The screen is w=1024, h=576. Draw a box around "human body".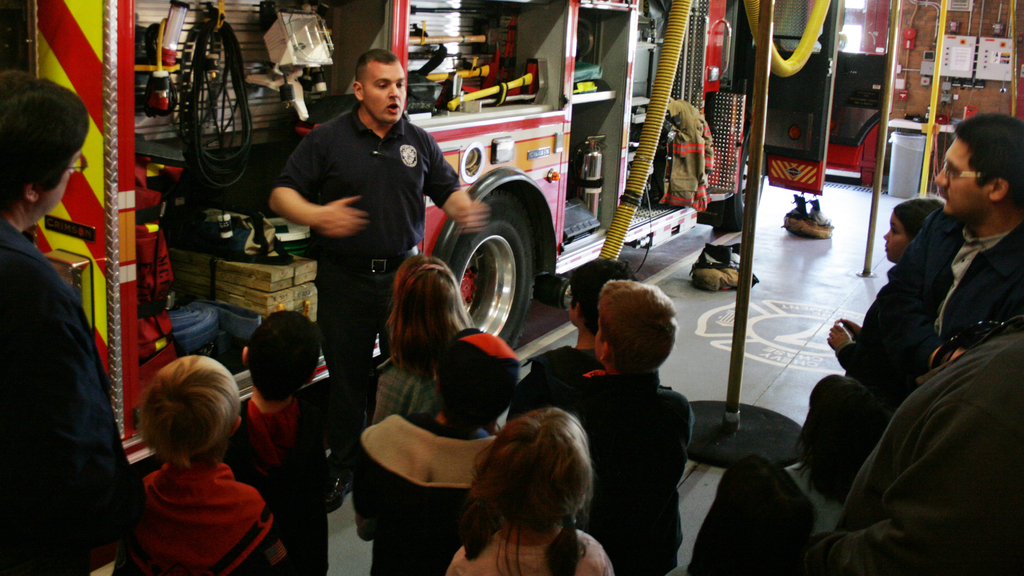
266 50 496 513.
